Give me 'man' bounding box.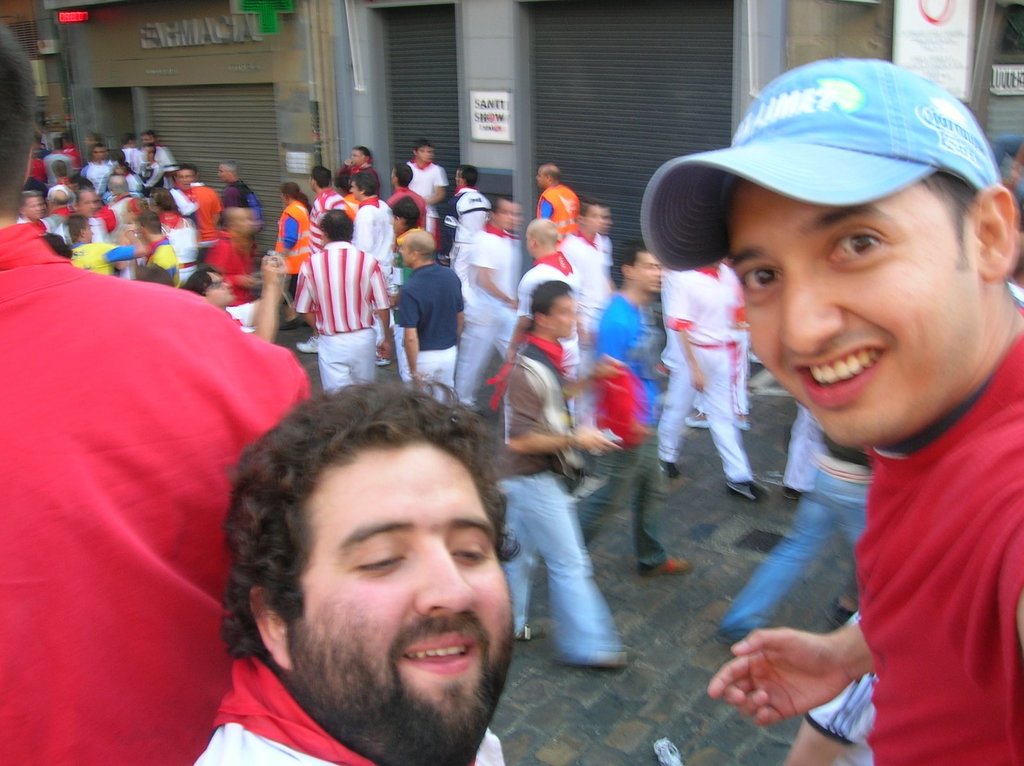
l=222, t=160, r=255, b=210.
